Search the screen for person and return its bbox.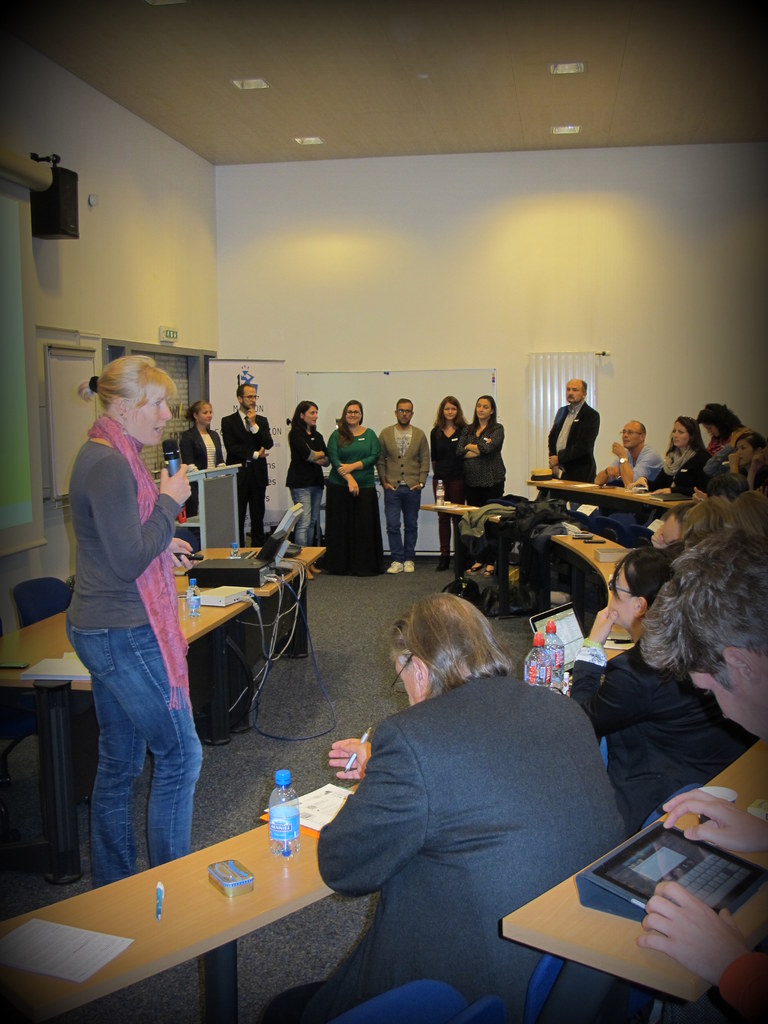
Found: x1=275 y1=397 x2=326 y2=543.
